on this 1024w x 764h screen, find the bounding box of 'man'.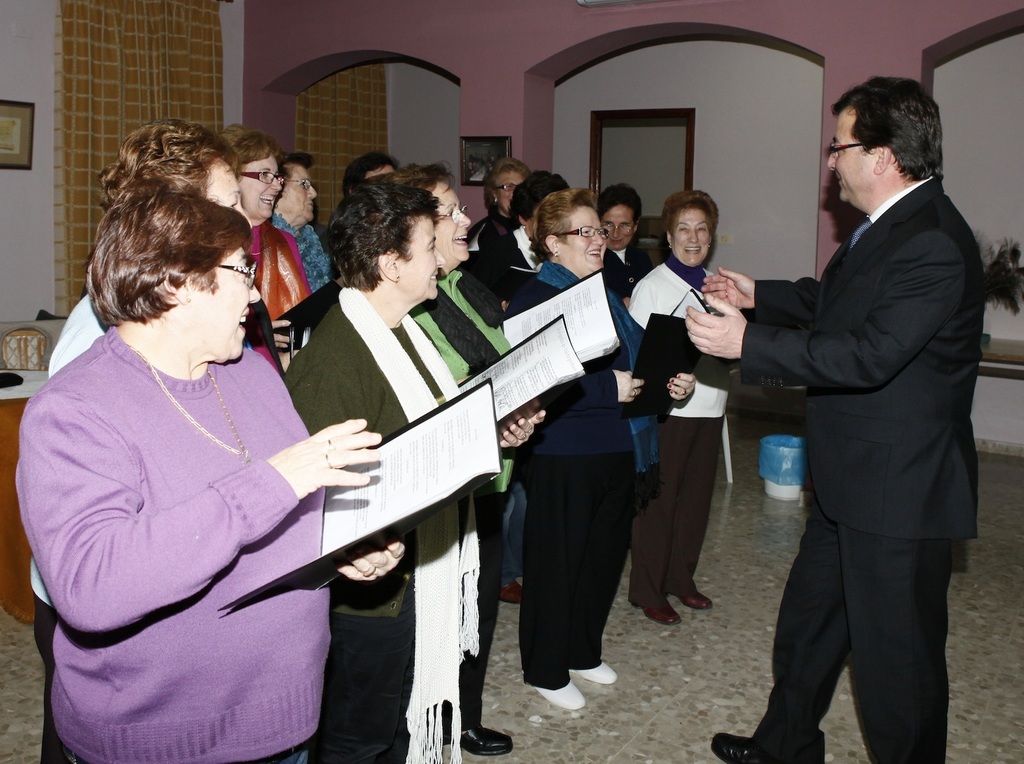
Bounding box: 662,74,984,752.
